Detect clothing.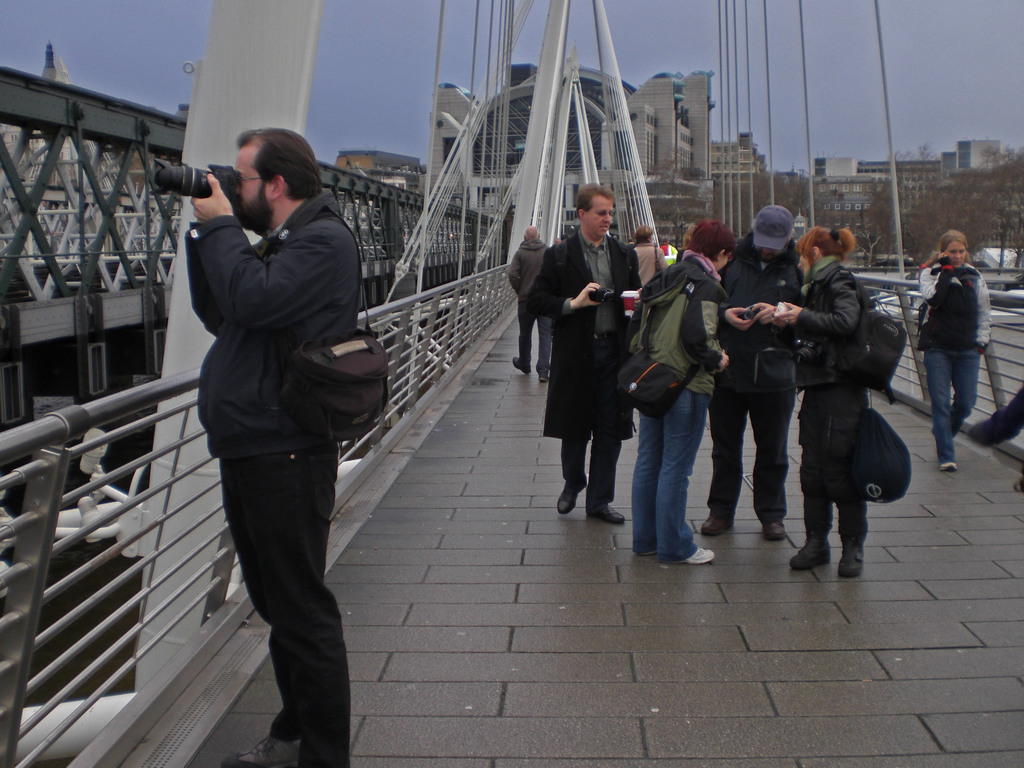
Detected at <box>532,177,643,506</box>.
